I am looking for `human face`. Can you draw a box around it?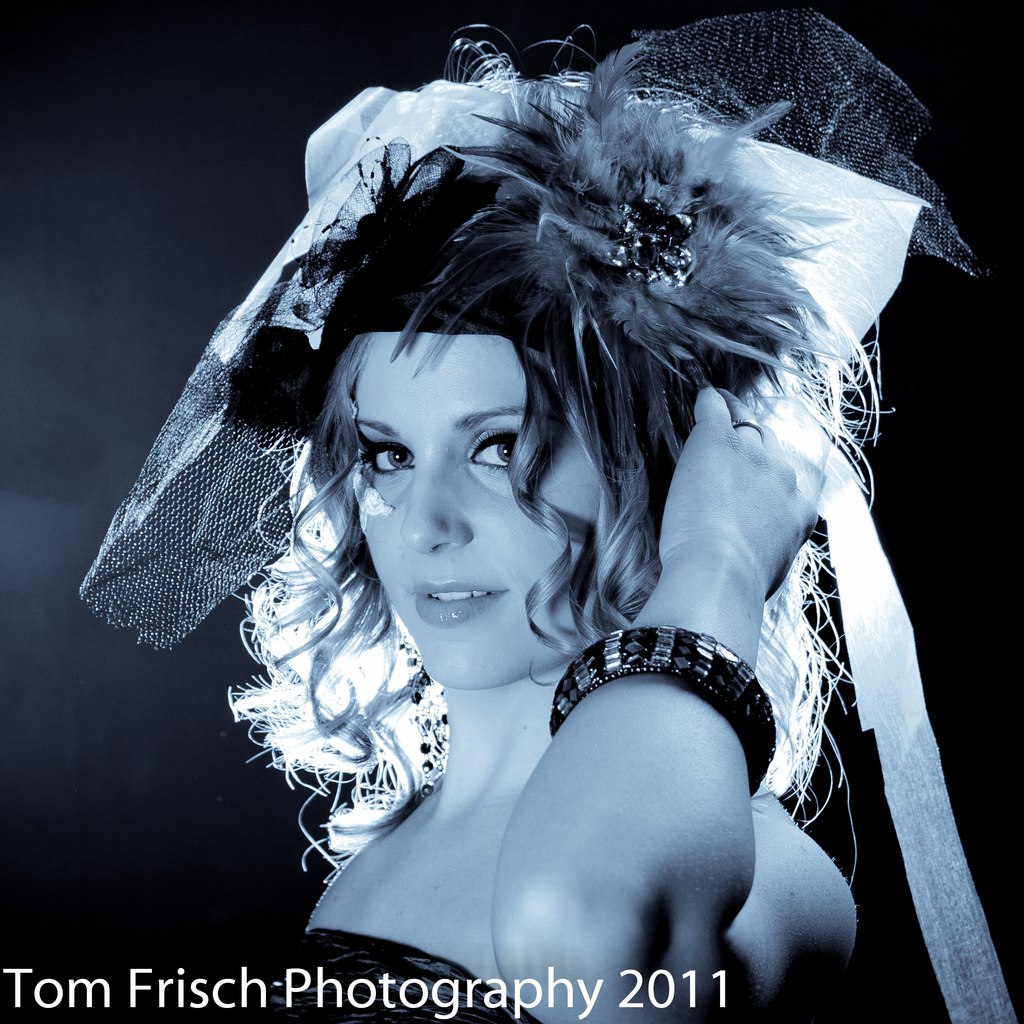
Sure, the bounding box is x1=350 y1=335 x2=602 y2=690.
